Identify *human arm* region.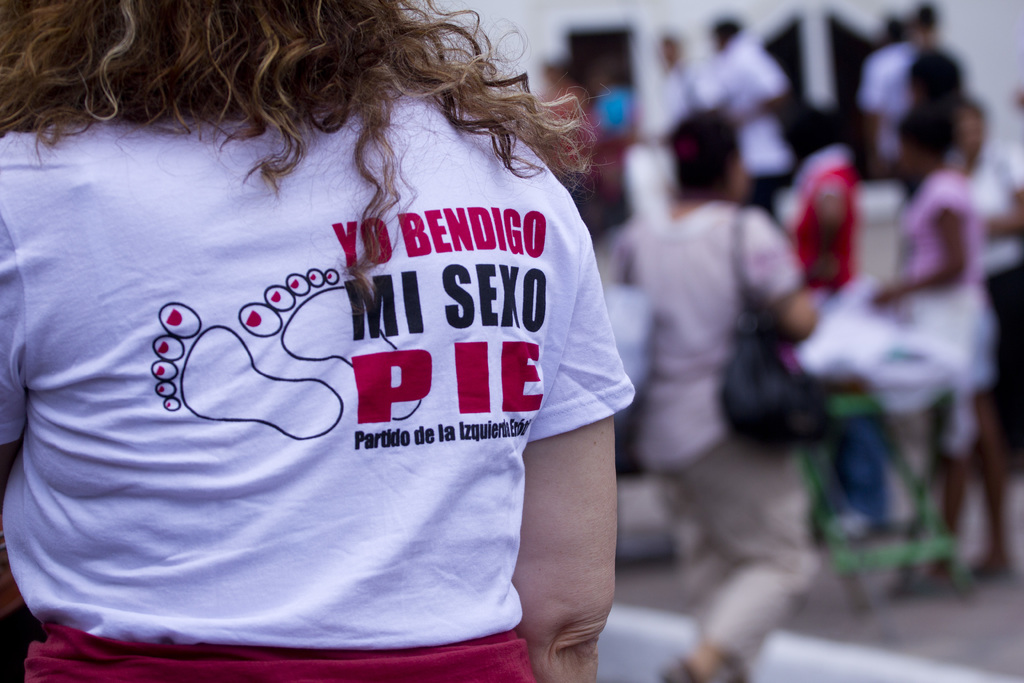
Region: [left=735, top=202, right=827, bottom=349].
